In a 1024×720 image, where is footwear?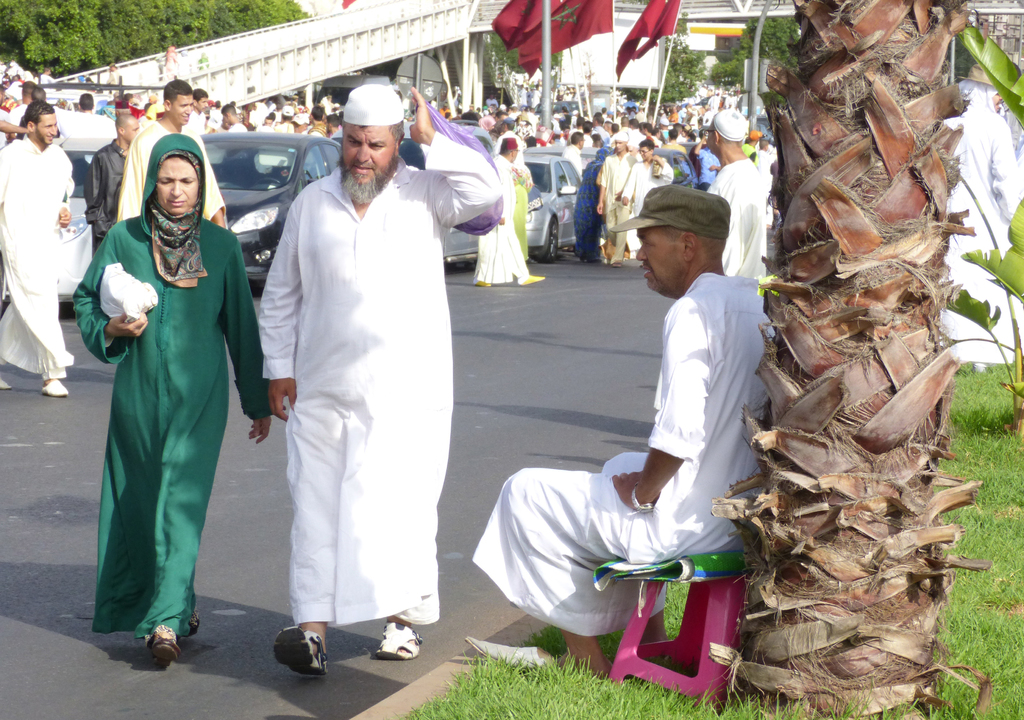
bbox=[474, 282, 494, 287].
